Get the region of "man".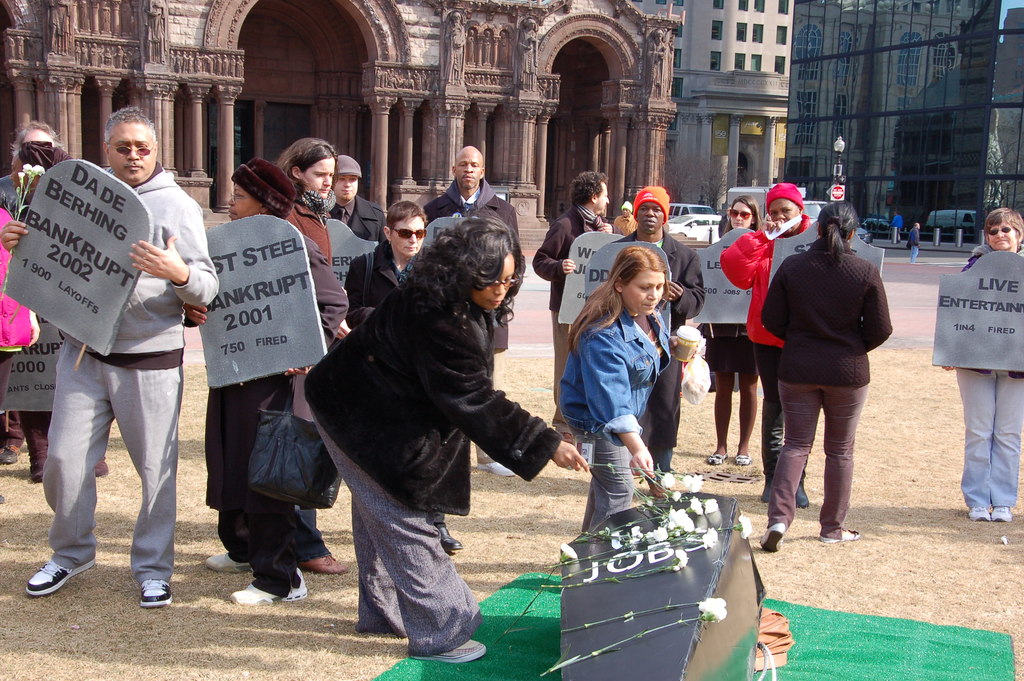
x1=600, y1=180, x2=700, y2=469.
